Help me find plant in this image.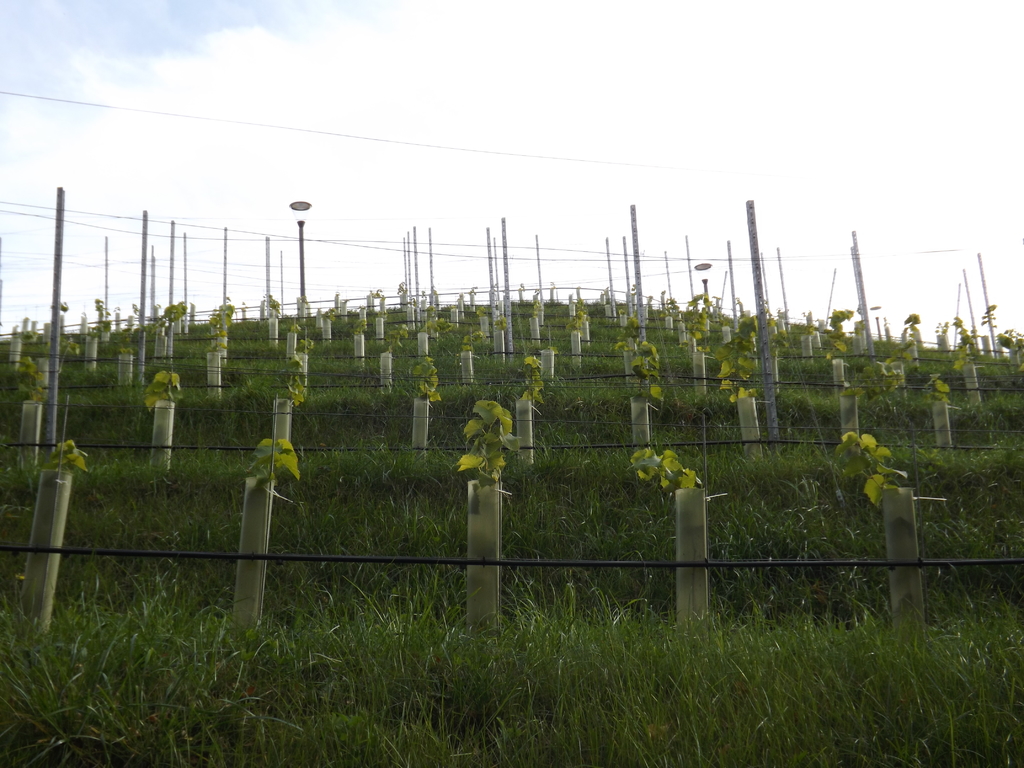
Found it: [626, 365, 657, 444].
